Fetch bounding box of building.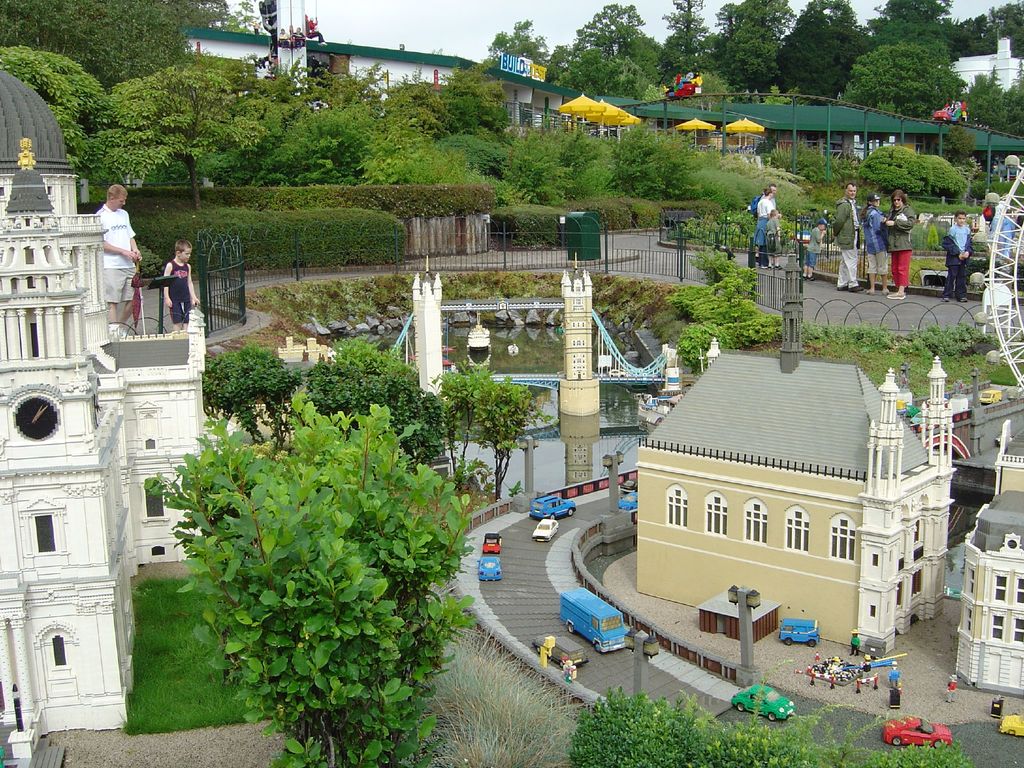
Bbox: select_region(631, 244, 952, 659).
